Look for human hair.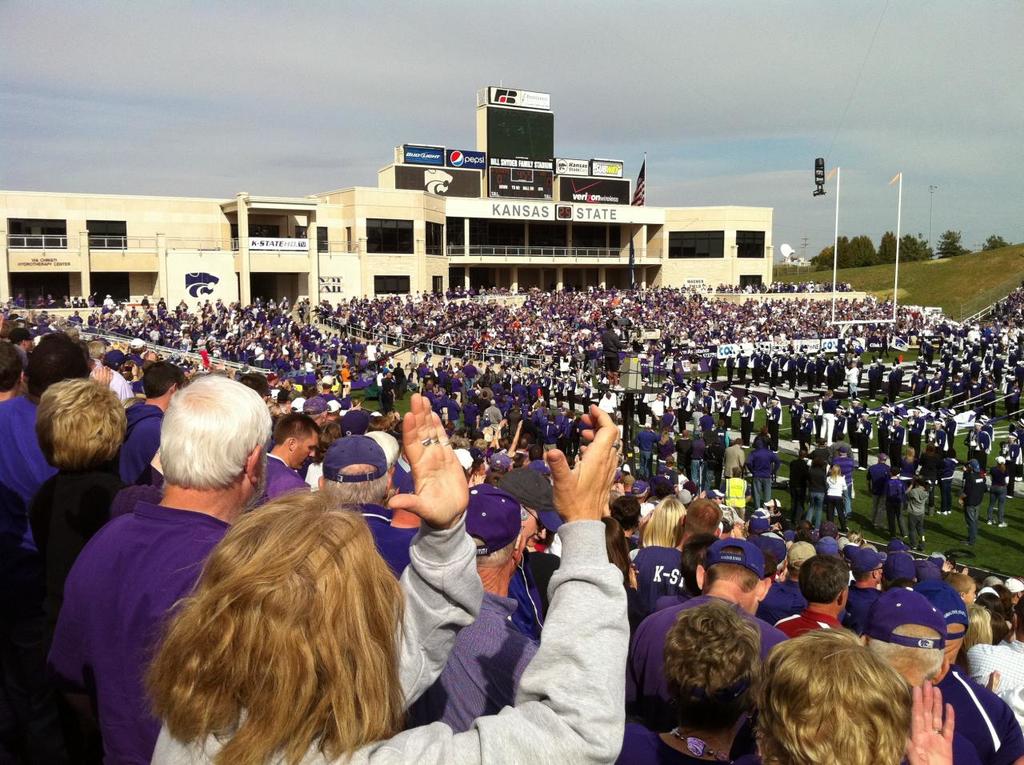
Found: [left=642, top=498, right=692, bottom=554].
